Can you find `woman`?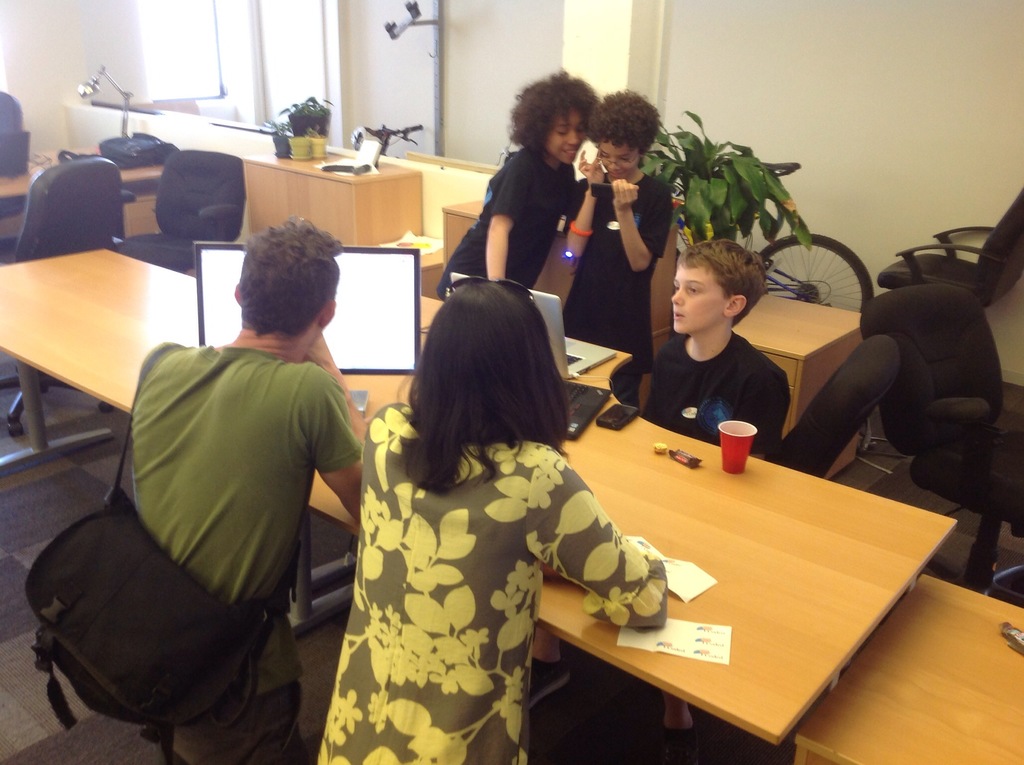
Yes, bounding box: l=310, t=268, r=675, b=764.
